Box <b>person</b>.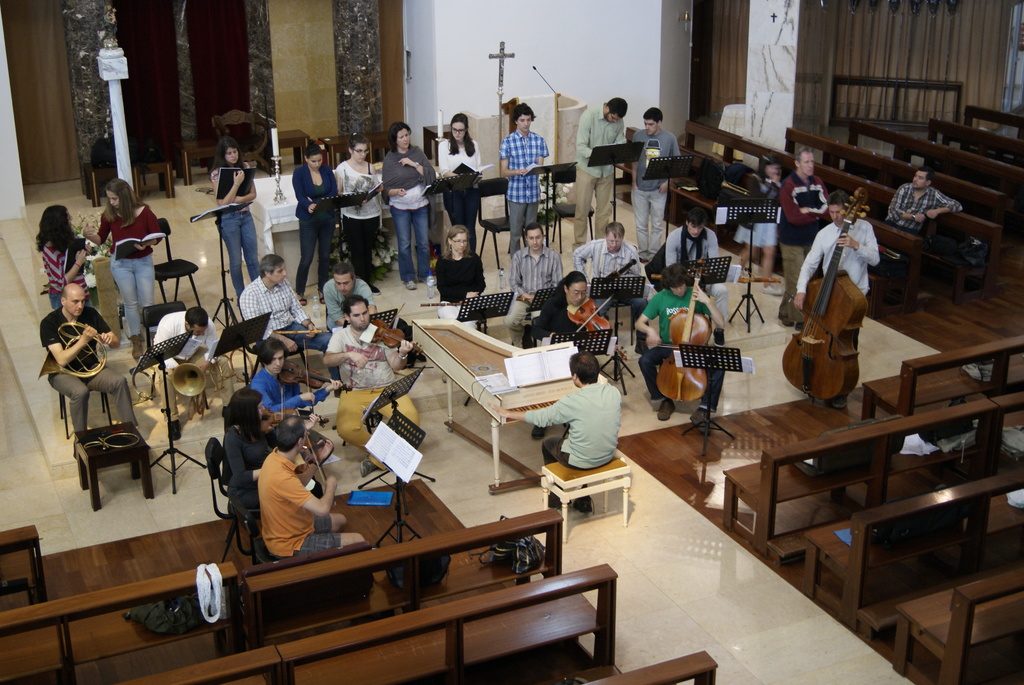
(left=518, top=271, right=615, bottom=349).
